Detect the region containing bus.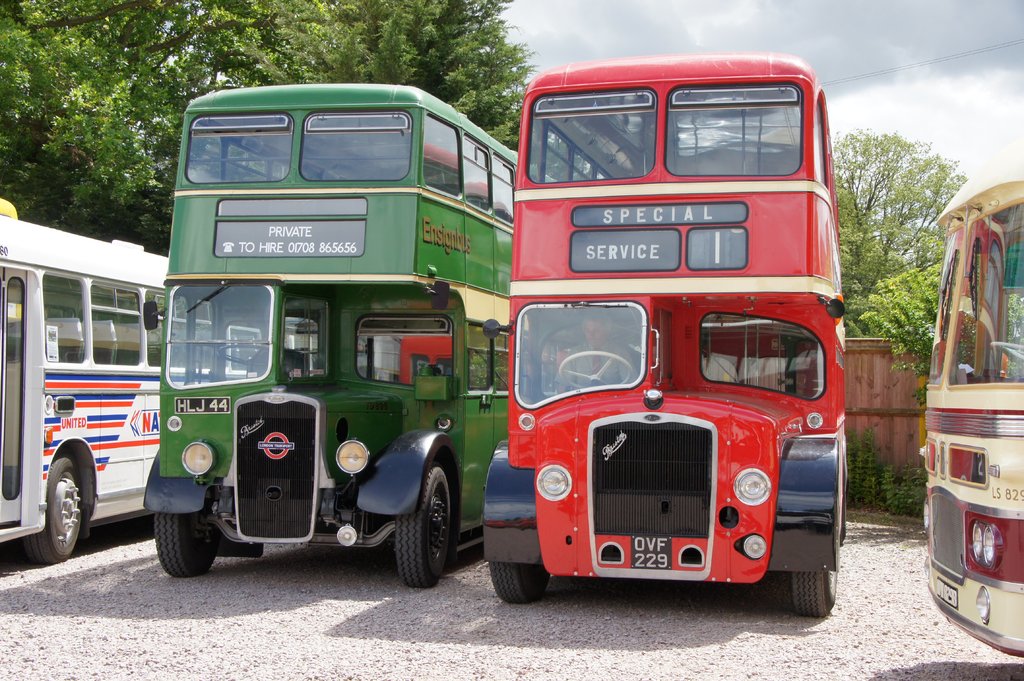
911, 180, 1023, 653.
